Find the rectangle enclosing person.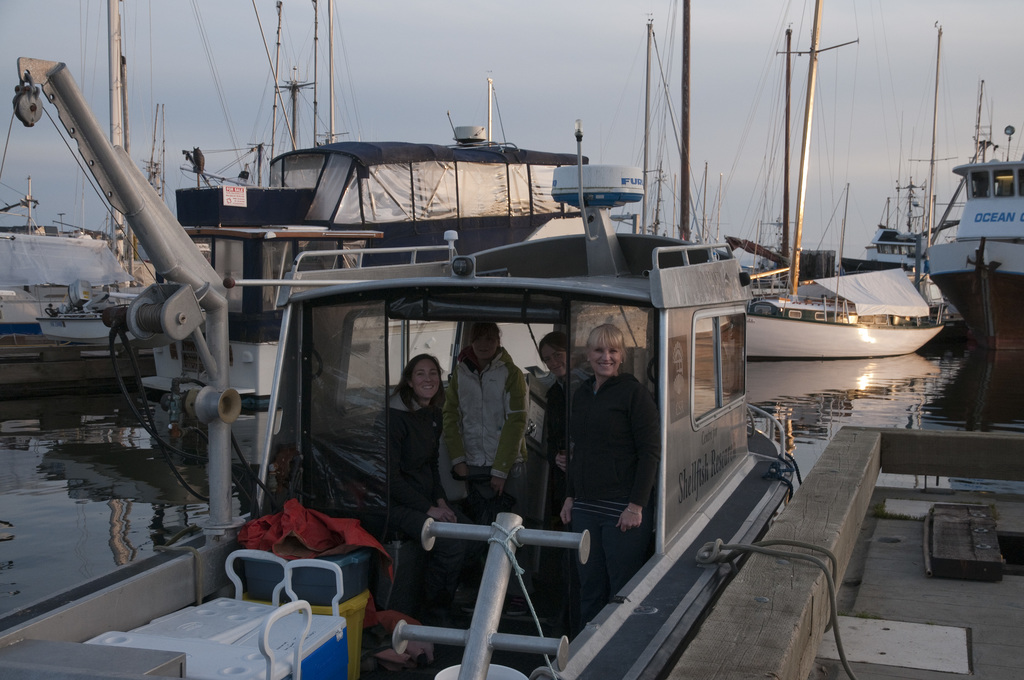
detection(575, 323, 671, 589).
